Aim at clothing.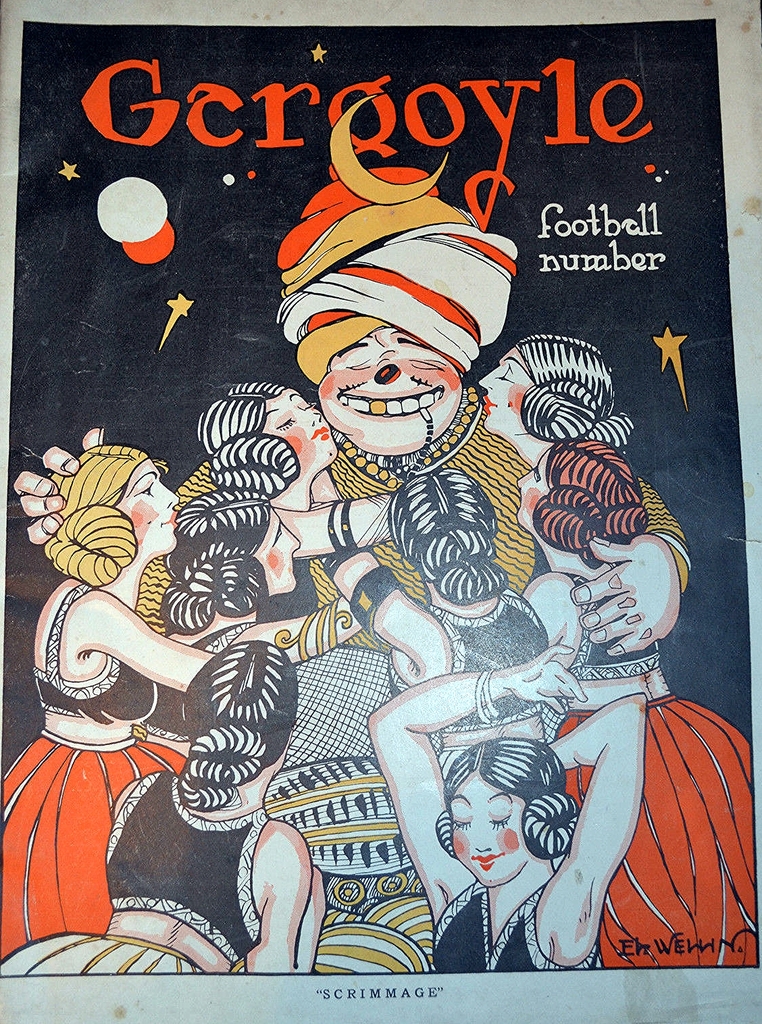
Aimed at BBox(390, 610, 559, 729).
